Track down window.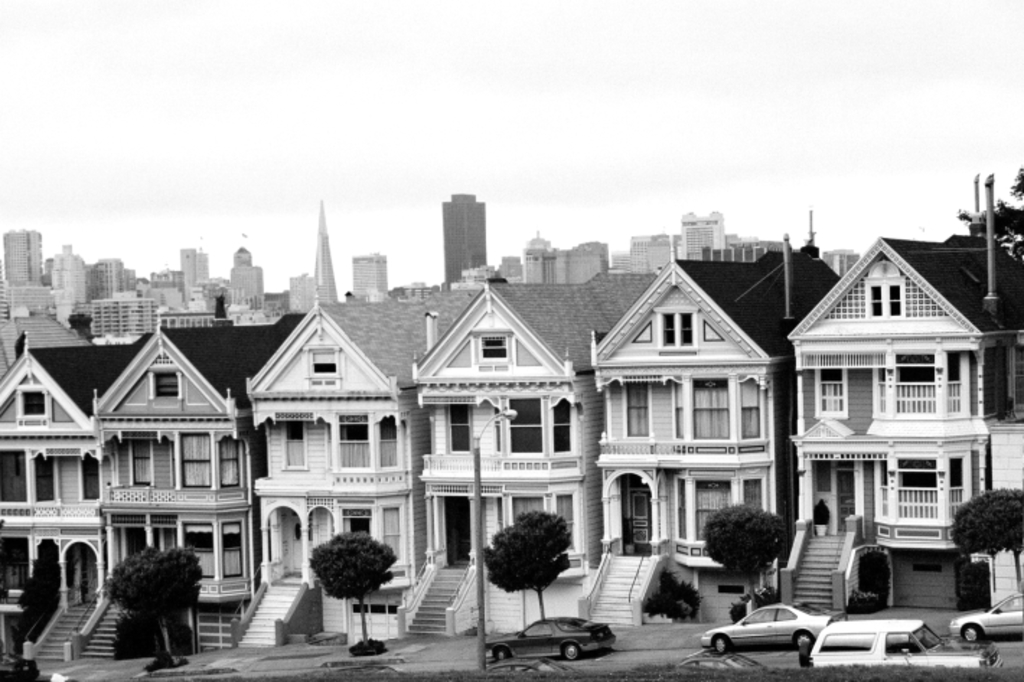
Tracked to box=[20, 389, 48, 421].
